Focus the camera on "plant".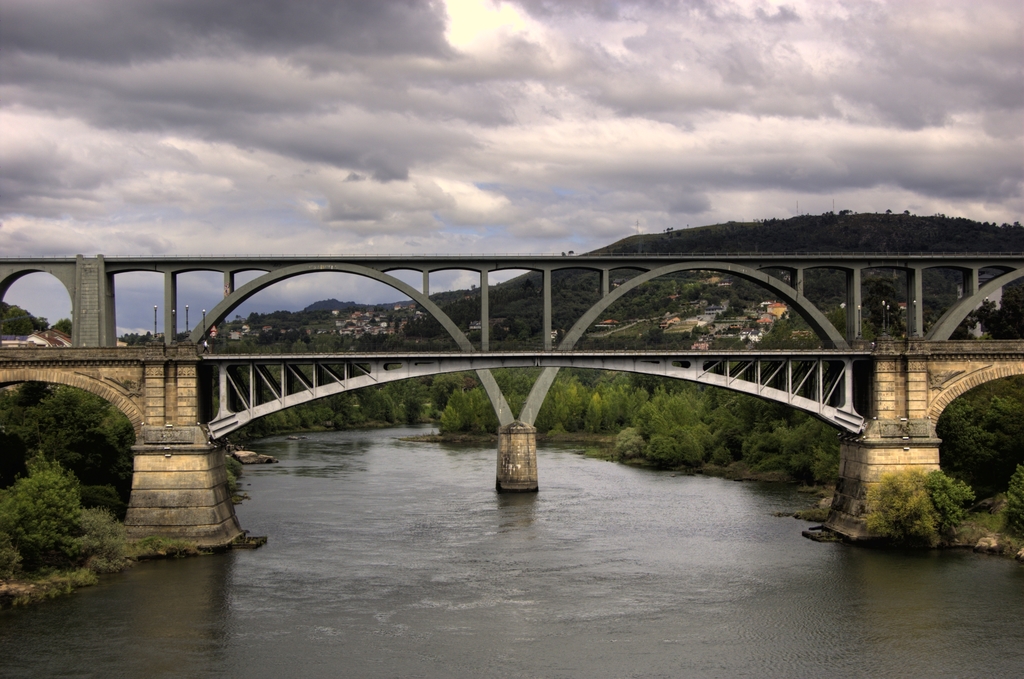
Focus region: <box>644,430,692,482</box>.
